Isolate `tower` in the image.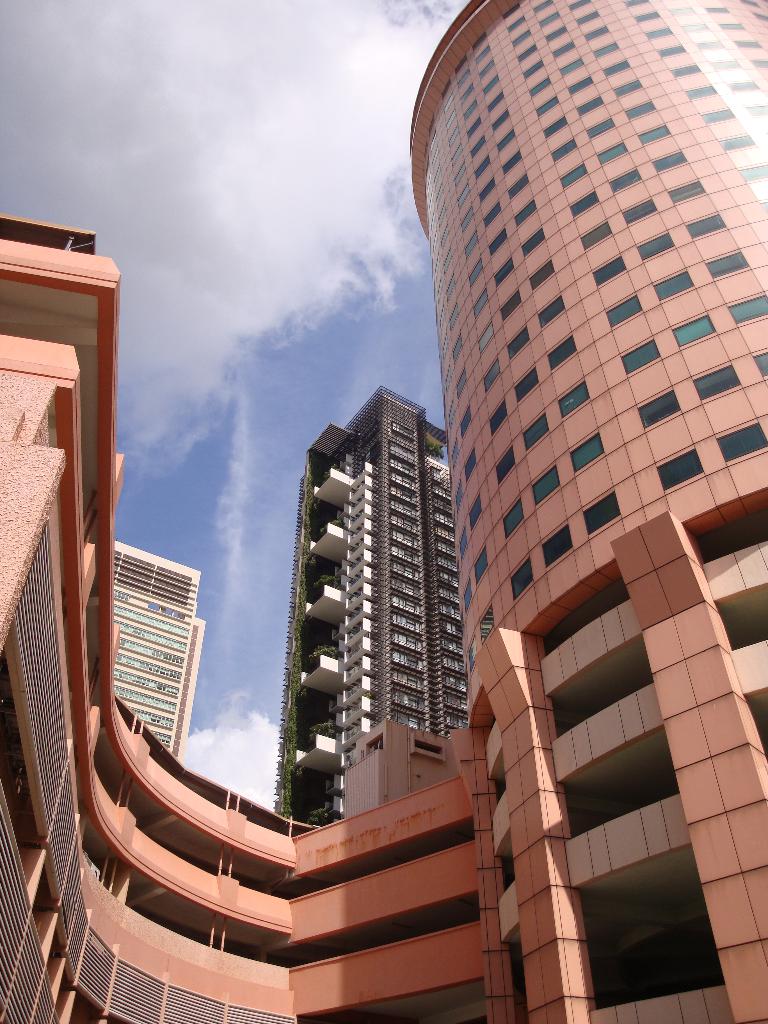
Isolated region: 280 391 467 829.
